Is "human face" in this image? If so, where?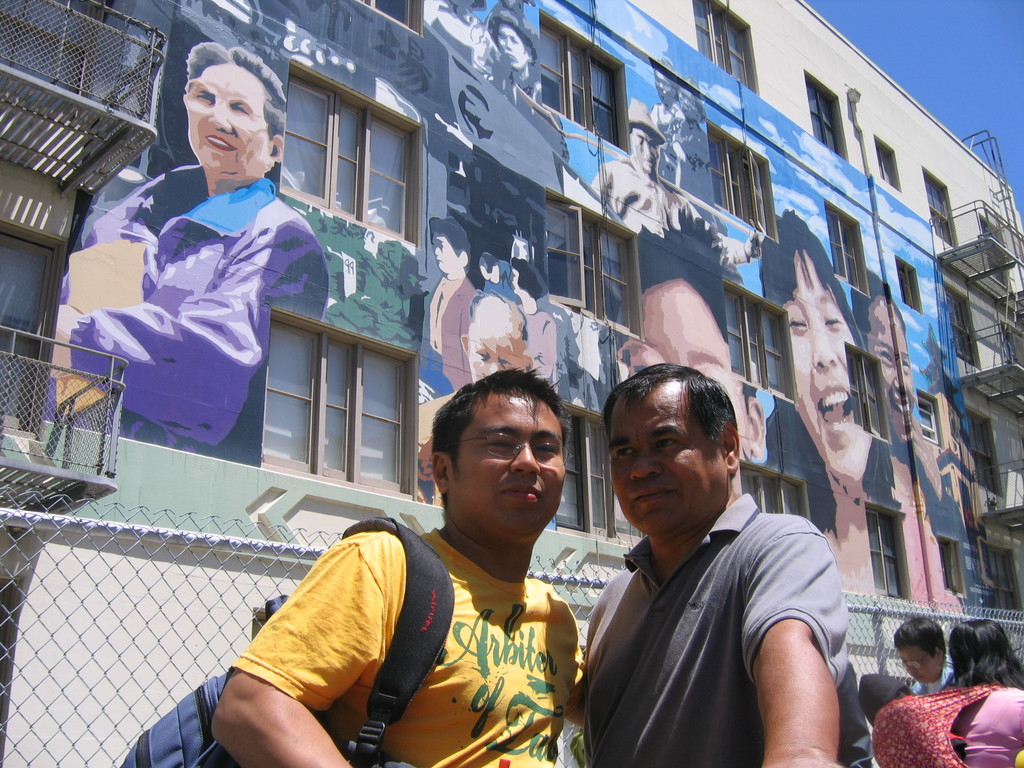
Yes, at box(469, 320, 529, 381).
